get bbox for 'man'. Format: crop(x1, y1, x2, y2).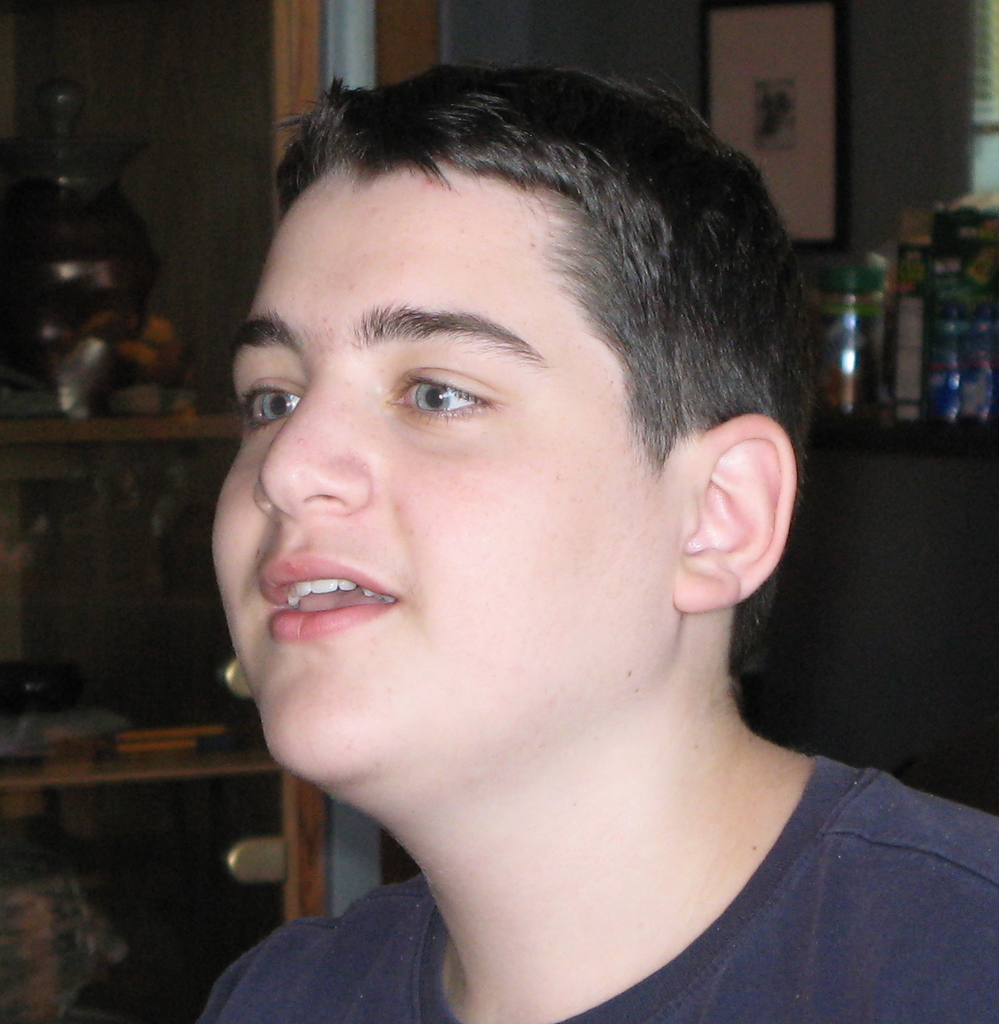
crop(191, 58, 998, 1023).
